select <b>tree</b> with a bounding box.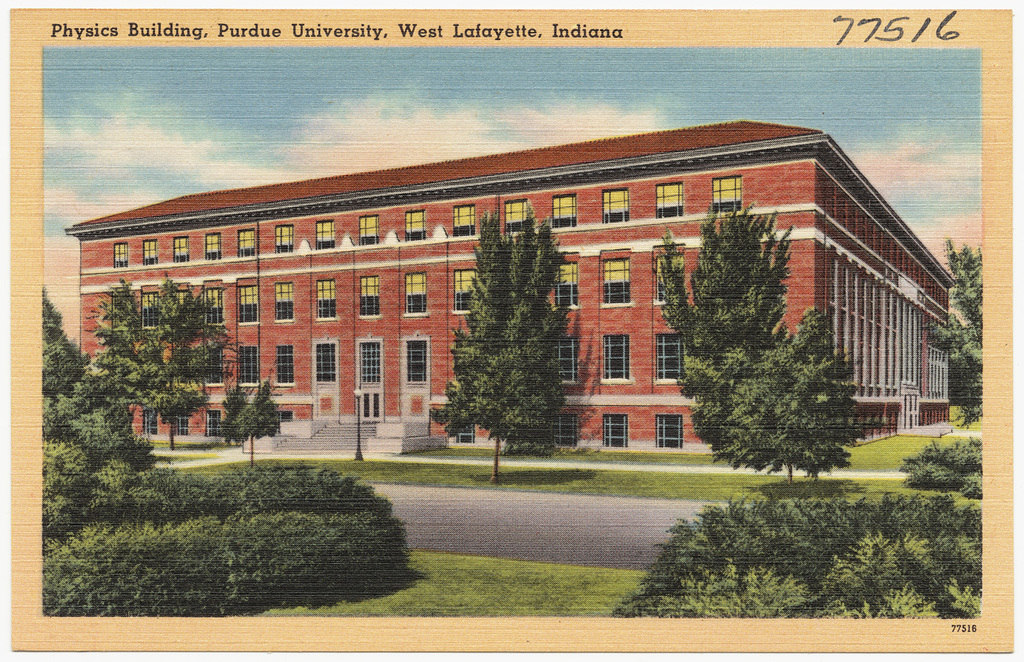
427, 205, 573, 489.
